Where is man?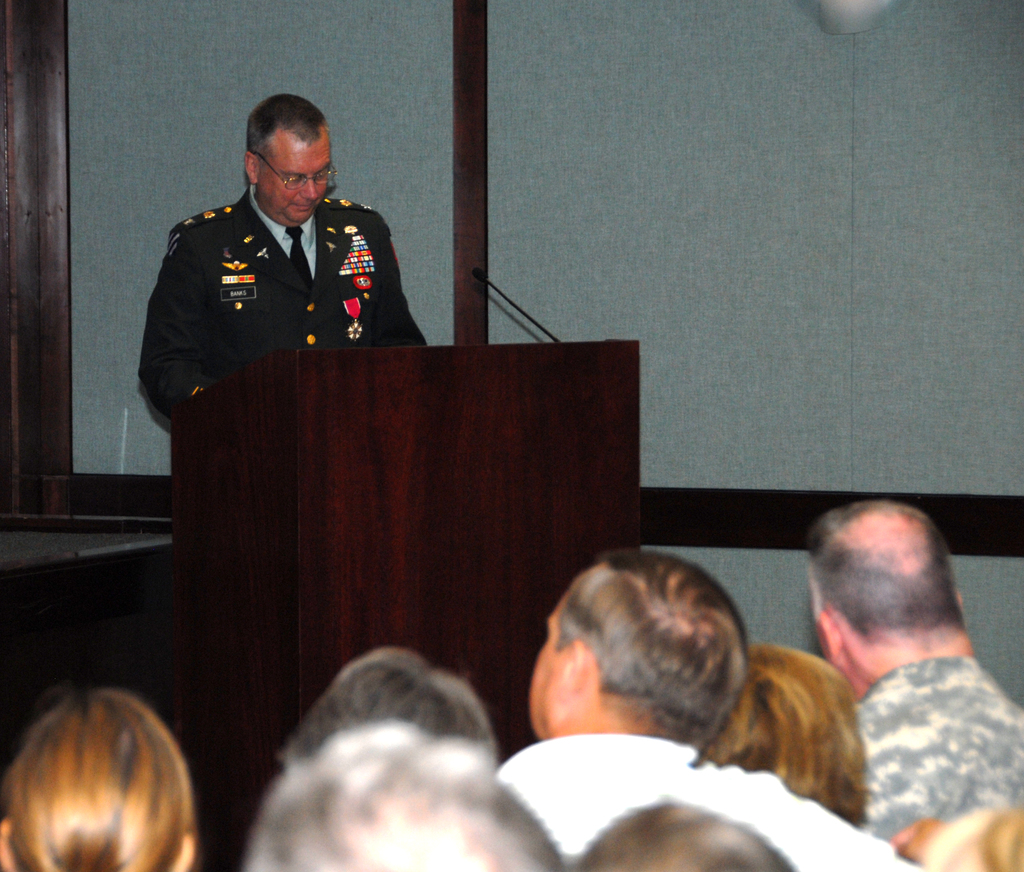
locate(579, 793, 787, 871).
